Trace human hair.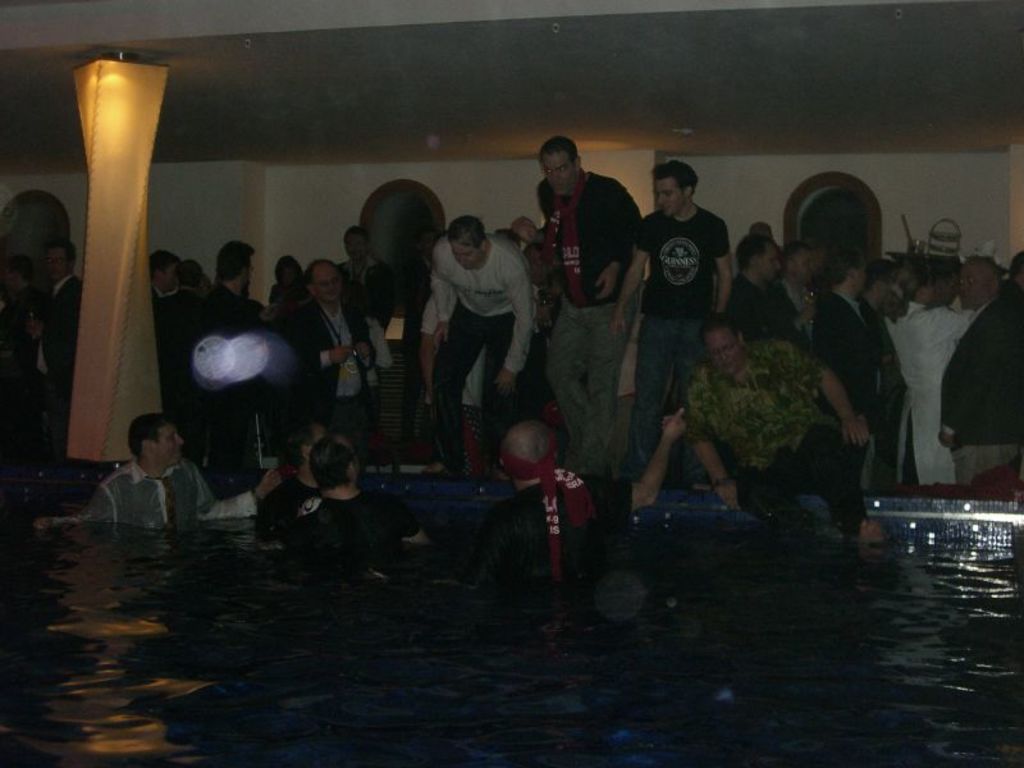
Traced to crop(535, 134, 577, 159).
